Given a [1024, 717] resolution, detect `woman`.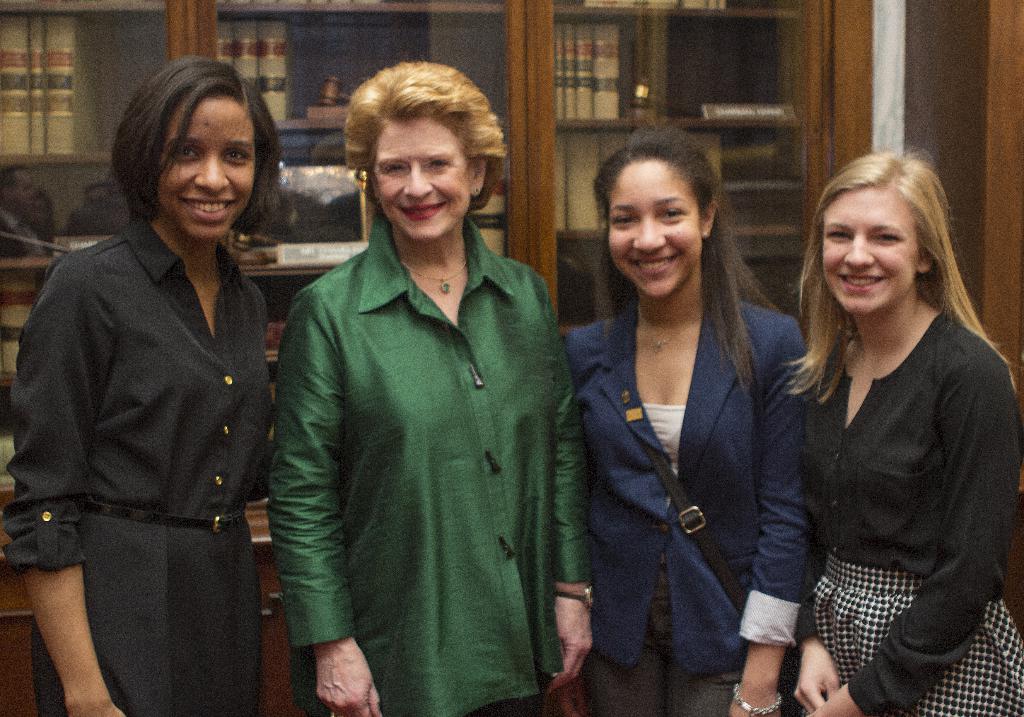
BBox(0, 63, 307, 716).
